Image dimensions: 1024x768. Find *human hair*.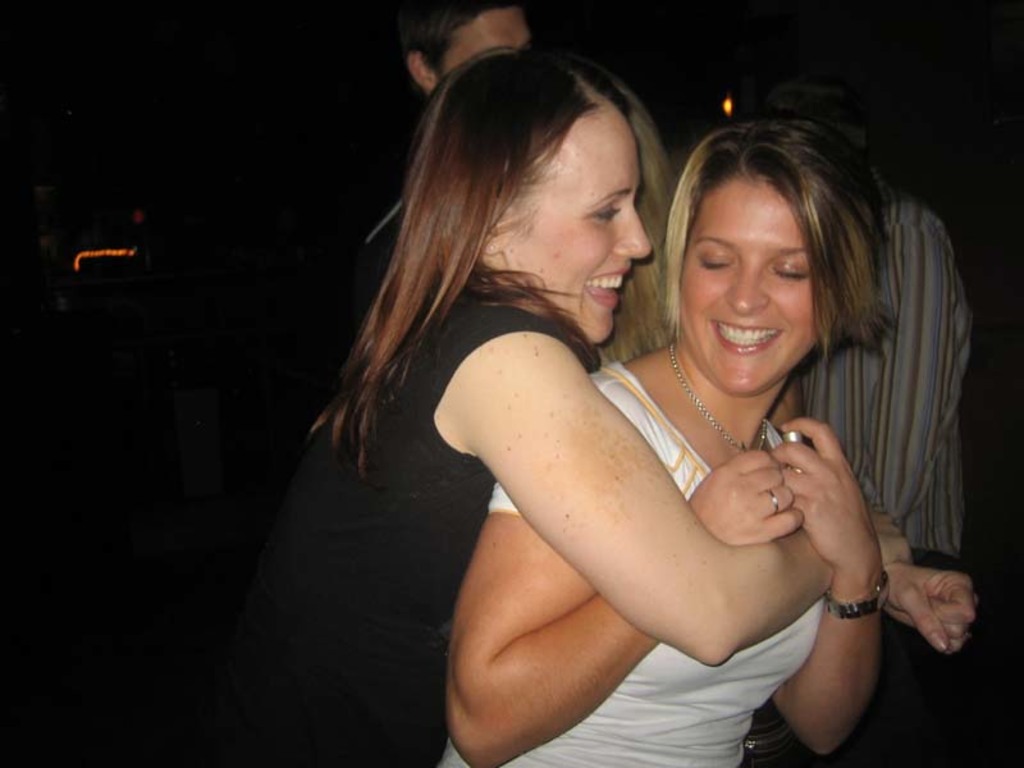
<bbox>653, 116, 881, 379</bbox>.
